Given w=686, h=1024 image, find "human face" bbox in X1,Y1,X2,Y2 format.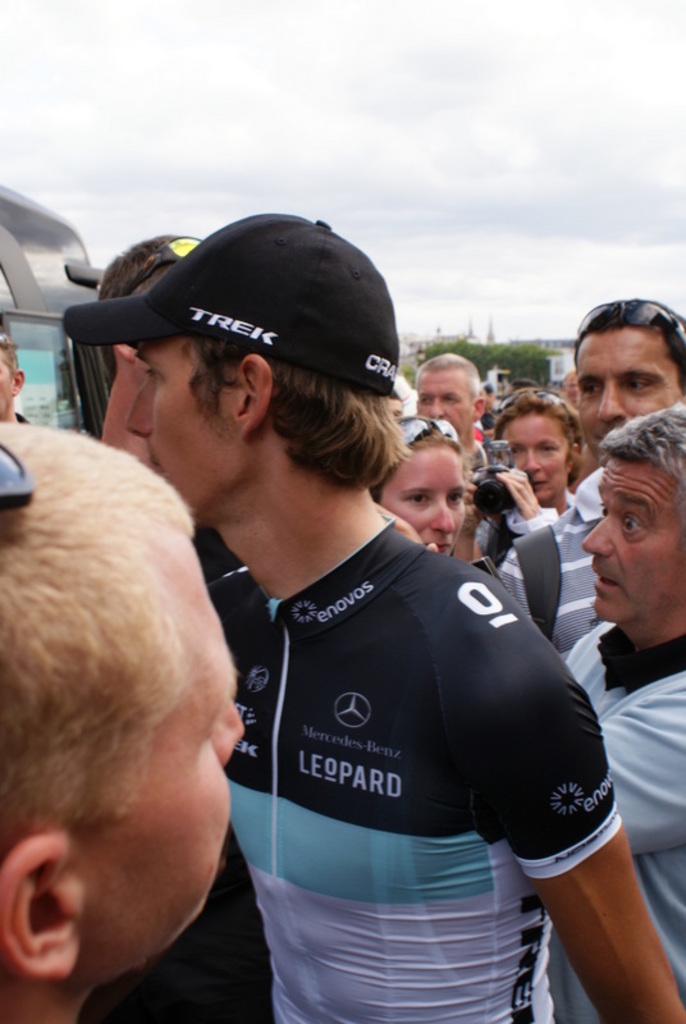
128,340,233,504.
